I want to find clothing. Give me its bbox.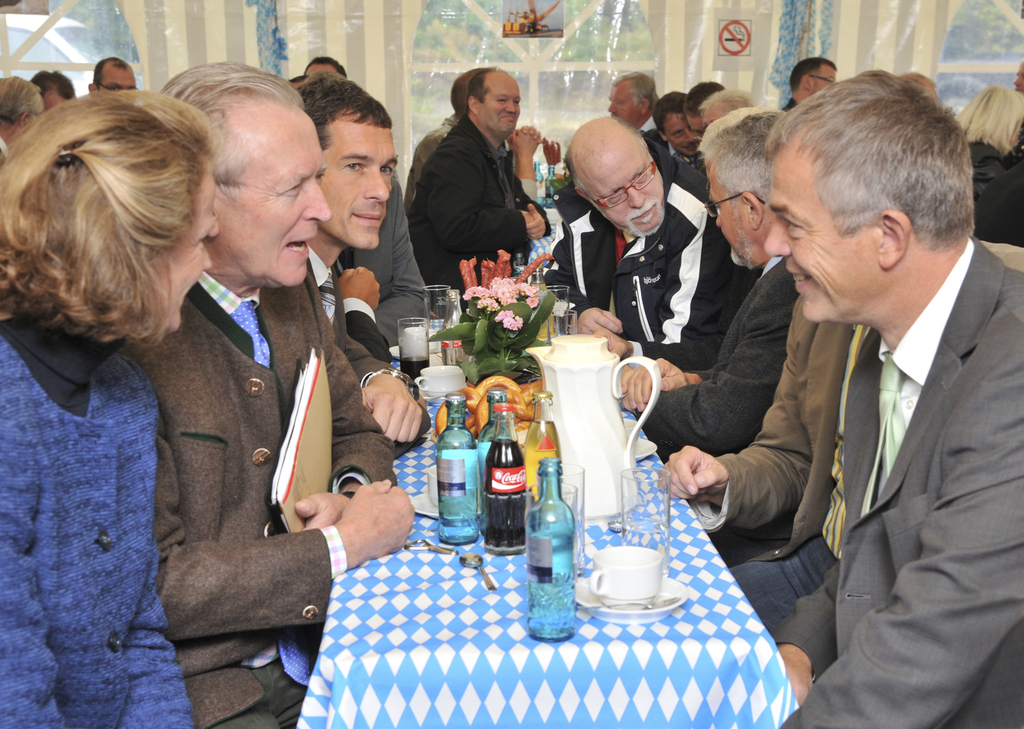
328,177,436,362.
